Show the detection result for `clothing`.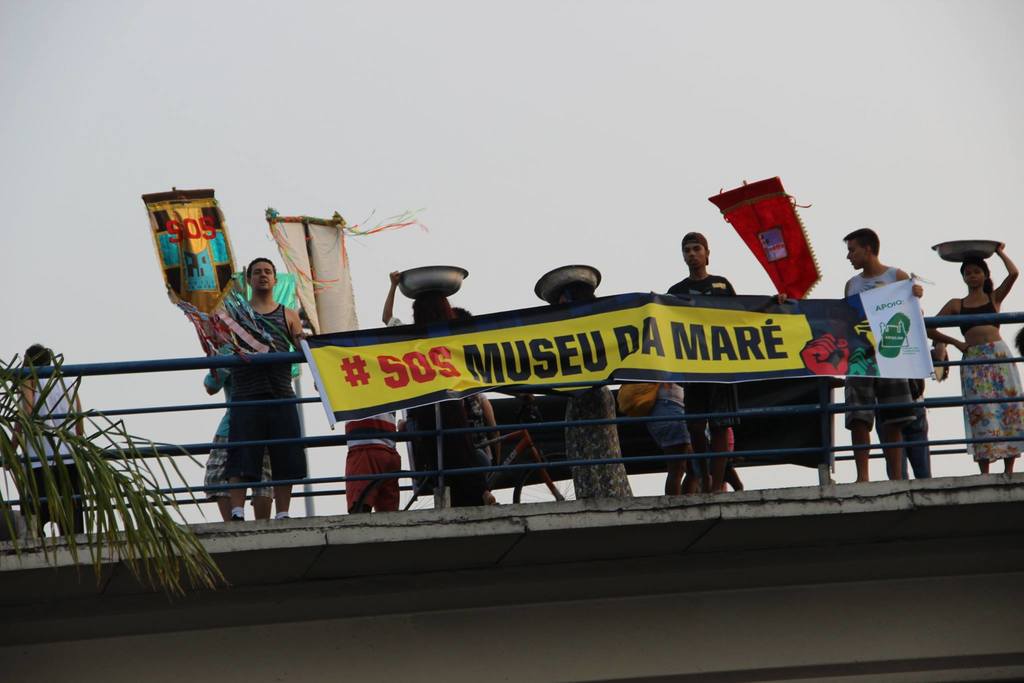
rect(10, 370, 83, 536).
